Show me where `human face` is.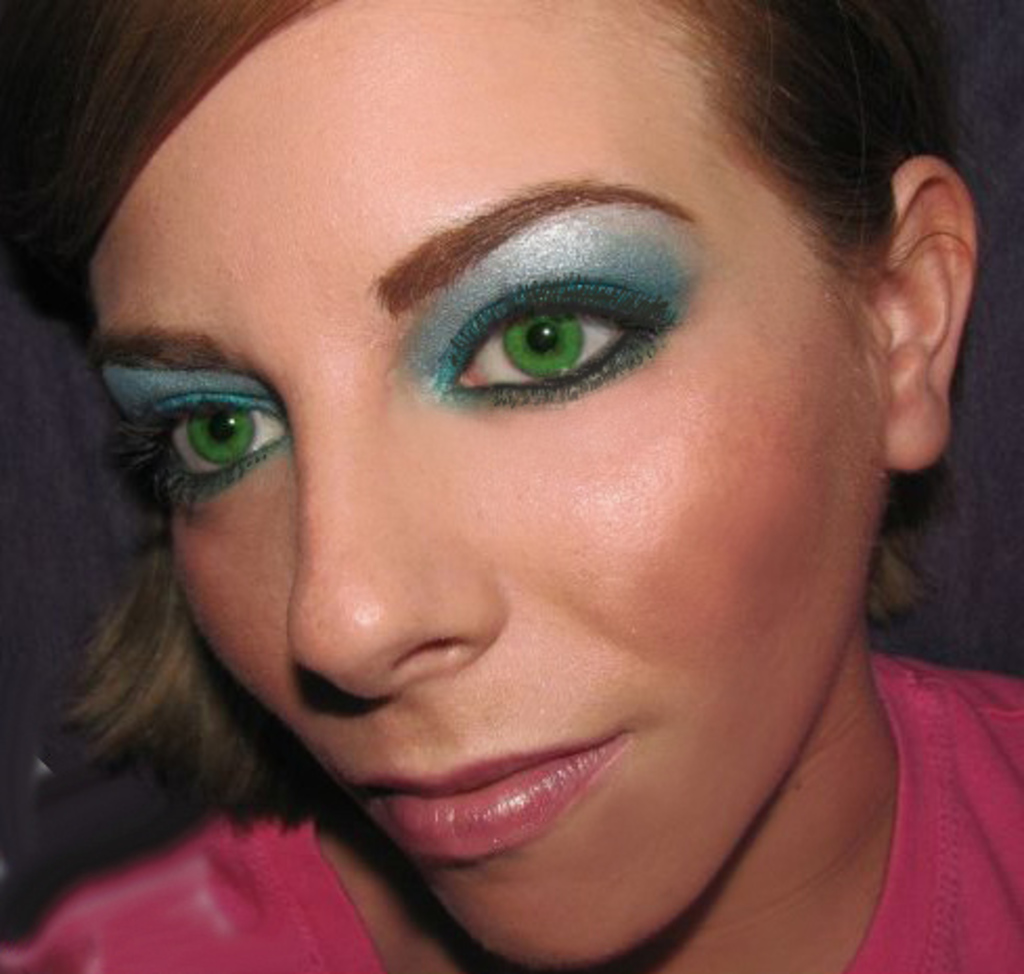
`human face` is at left=88, top=0, right=890, bottom=970.
